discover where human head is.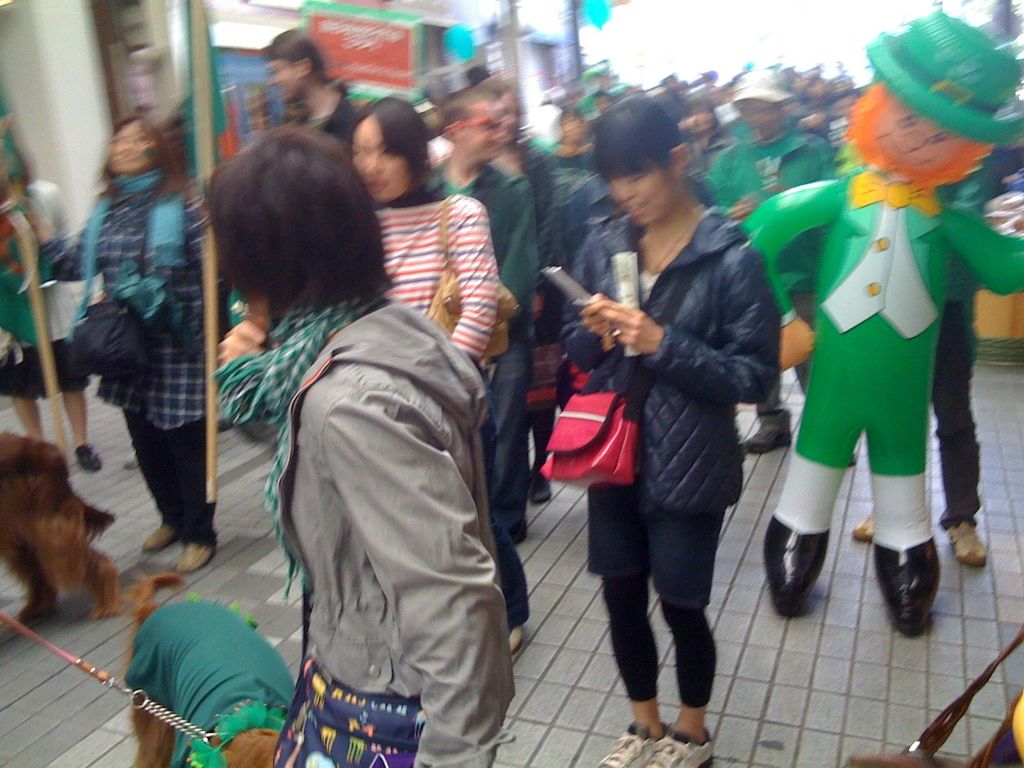
Discovered at {"x1": 262, "y1": 26, "x2": 330, "y2": 108}.
